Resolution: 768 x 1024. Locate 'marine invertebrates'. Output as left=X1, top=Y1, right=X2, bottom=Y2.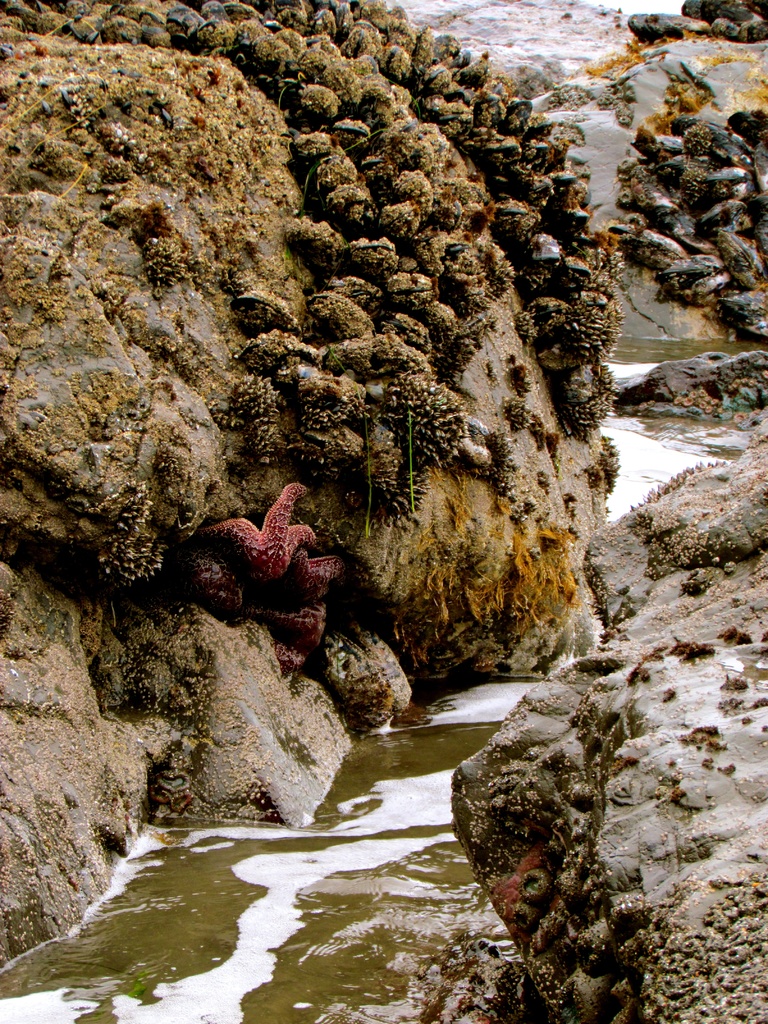
left=383, top=165, right=437, bottom=214.
